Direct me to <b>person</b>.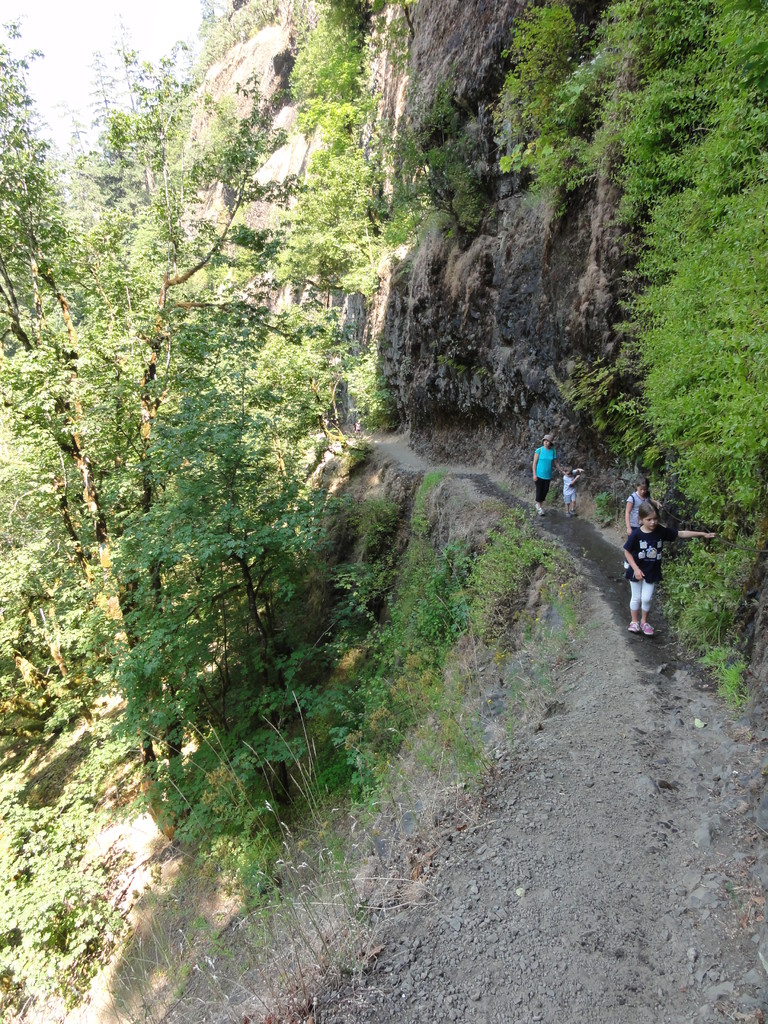
Direction: [618,479,646,531].
